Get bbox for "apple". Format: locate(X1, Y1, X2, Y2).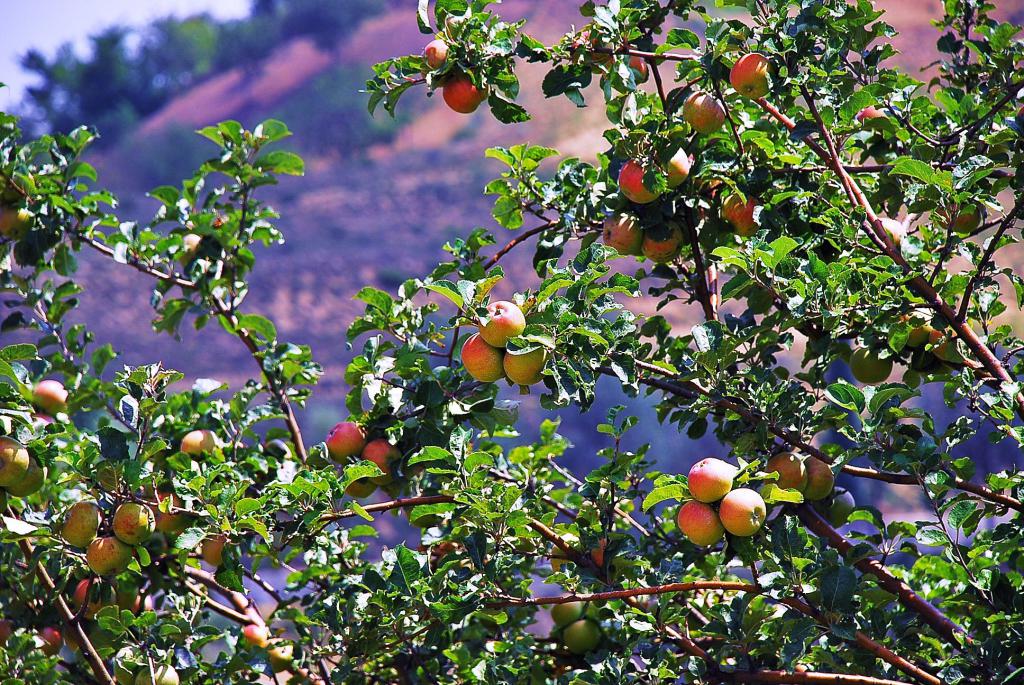
locate(325, 420, 370, 462).
